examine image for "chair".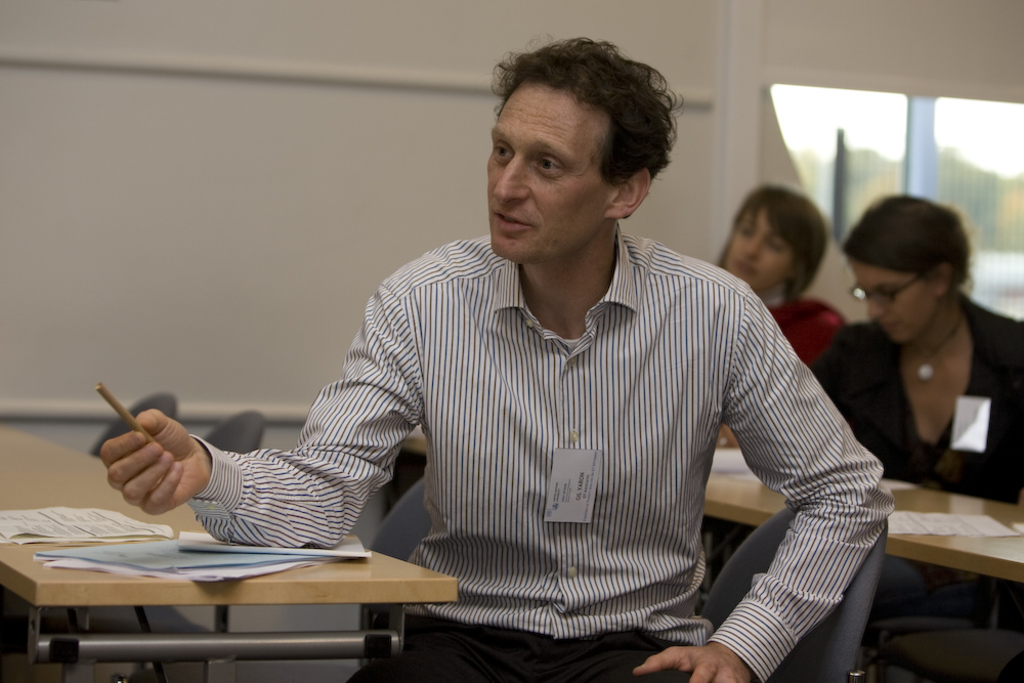
Examination result: (131, 479, 439, 682).
